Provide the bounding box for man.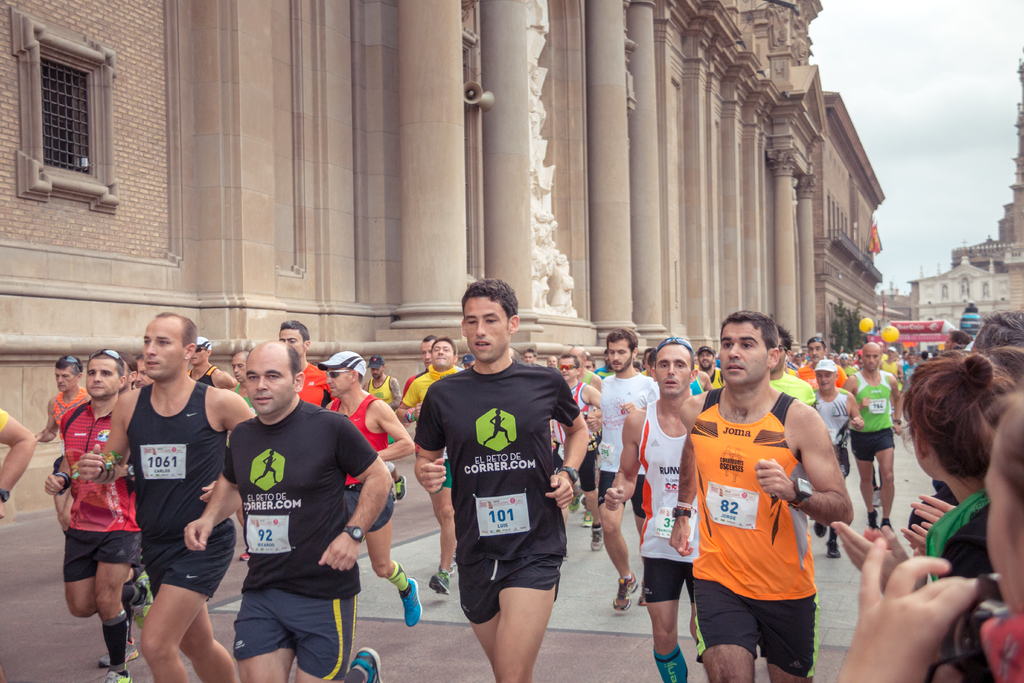
BBox(31, 352, 92, 525).
